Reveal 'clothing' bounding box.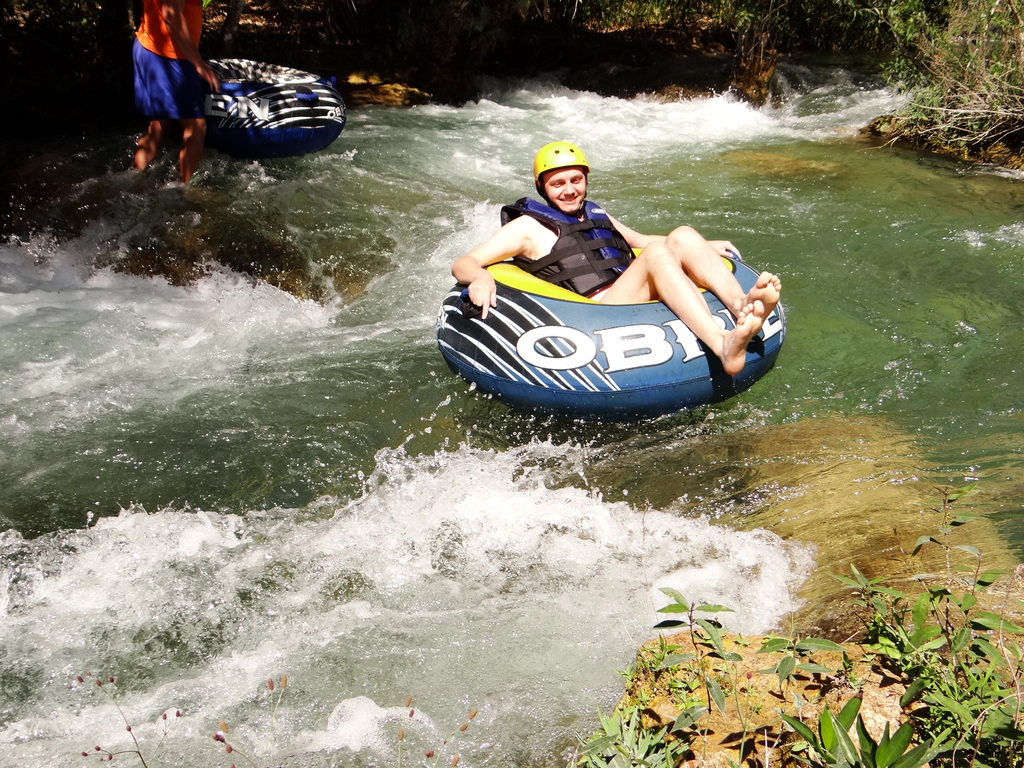
Revealed: 112/21/211/124.
